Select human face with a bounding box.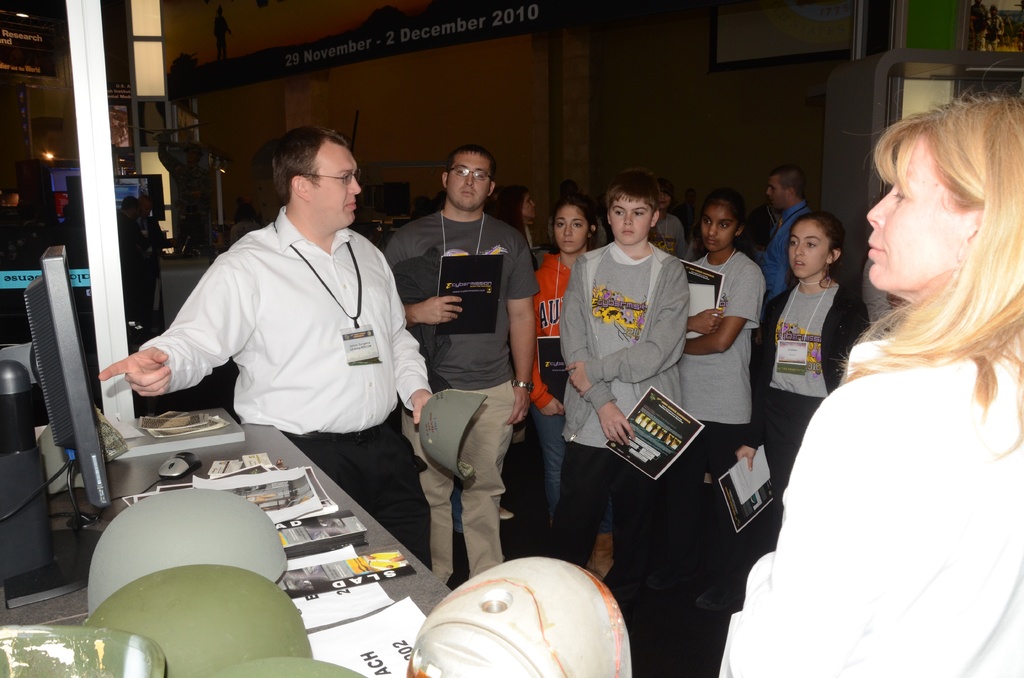
bbox(124, 201, 139, 222).
